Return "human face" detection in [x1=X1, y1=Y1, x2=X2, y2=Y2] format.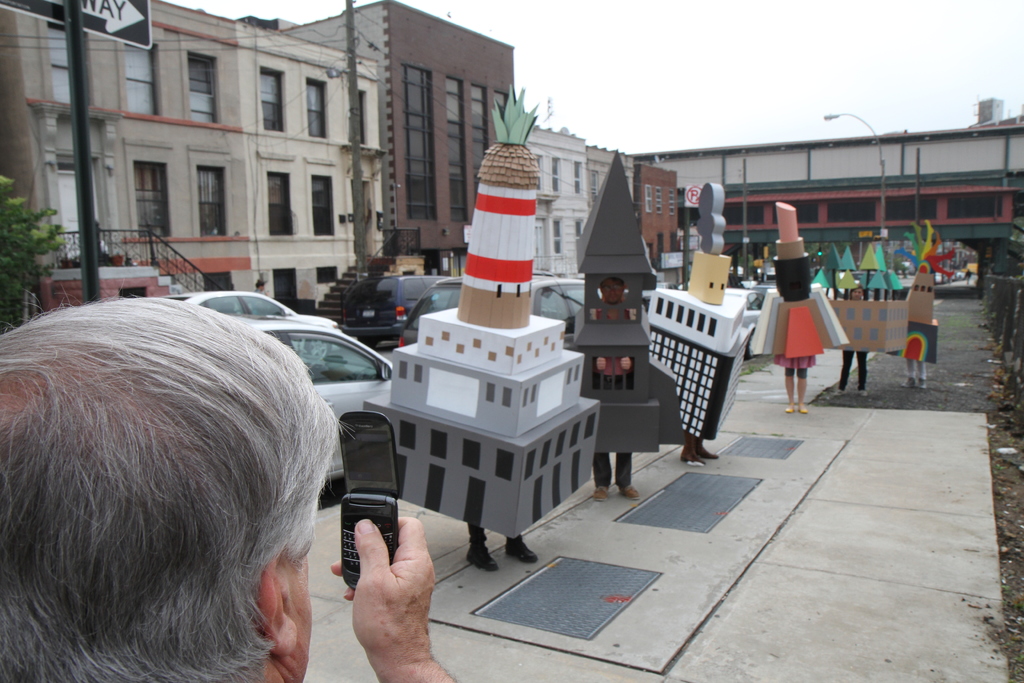
[x1=600, y1=279, x2=625, y2=304].
